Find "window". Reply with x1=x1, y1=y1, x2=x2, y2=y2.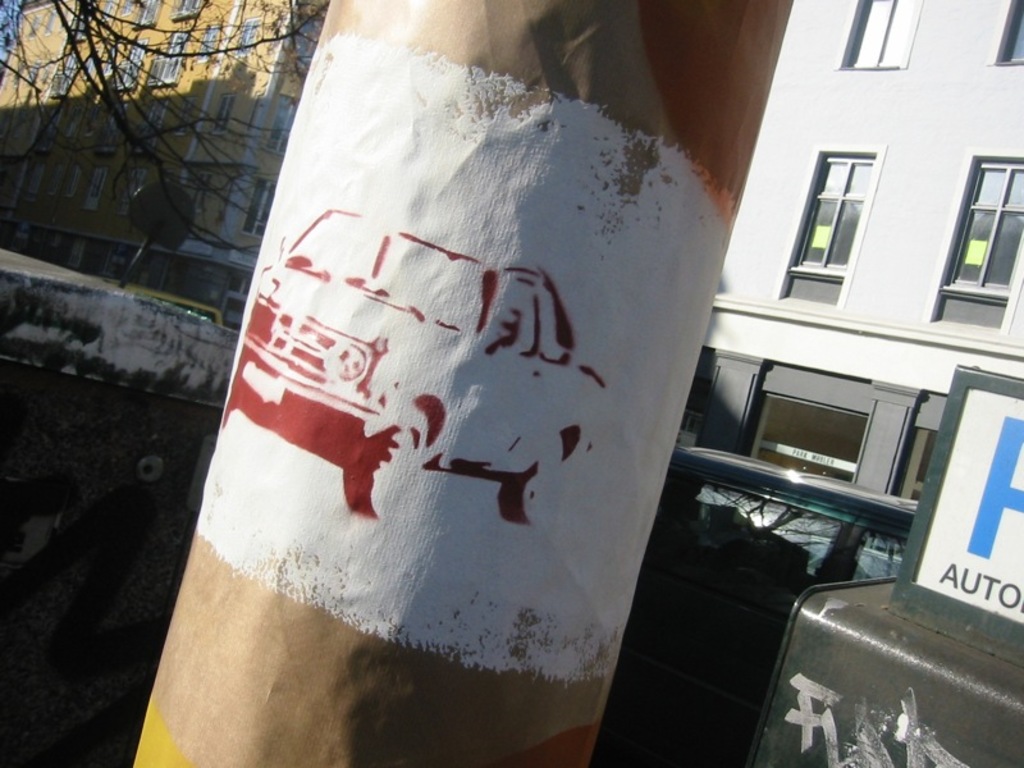
x1=124, y1=0, x2=134, y2=13.
